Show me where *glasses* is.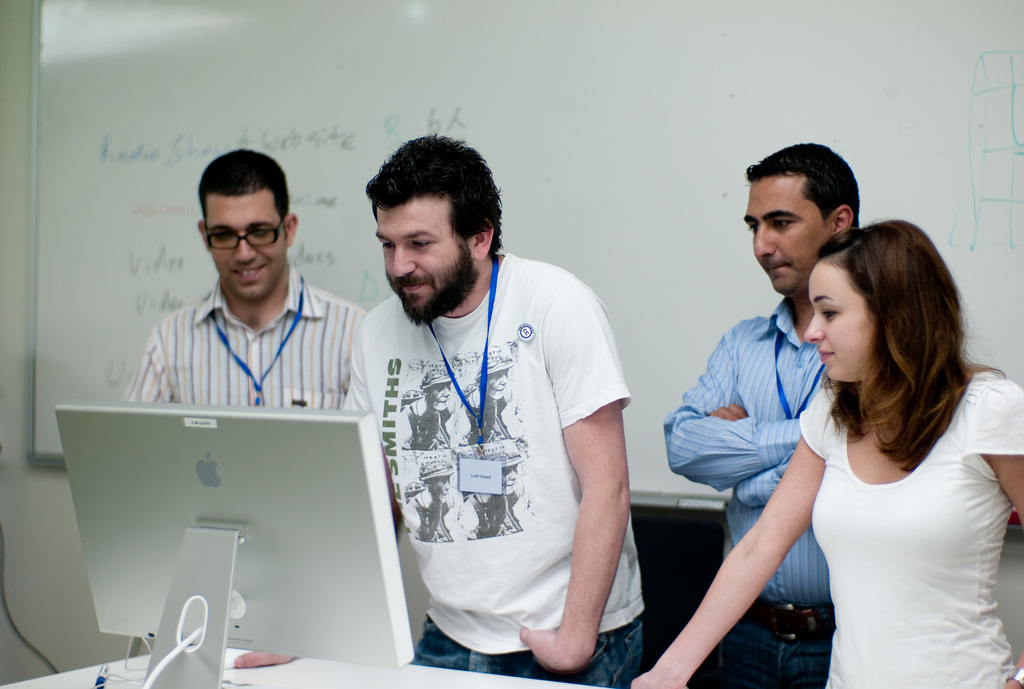
*glasses* is at BBox(204, 215, 289, 252).
